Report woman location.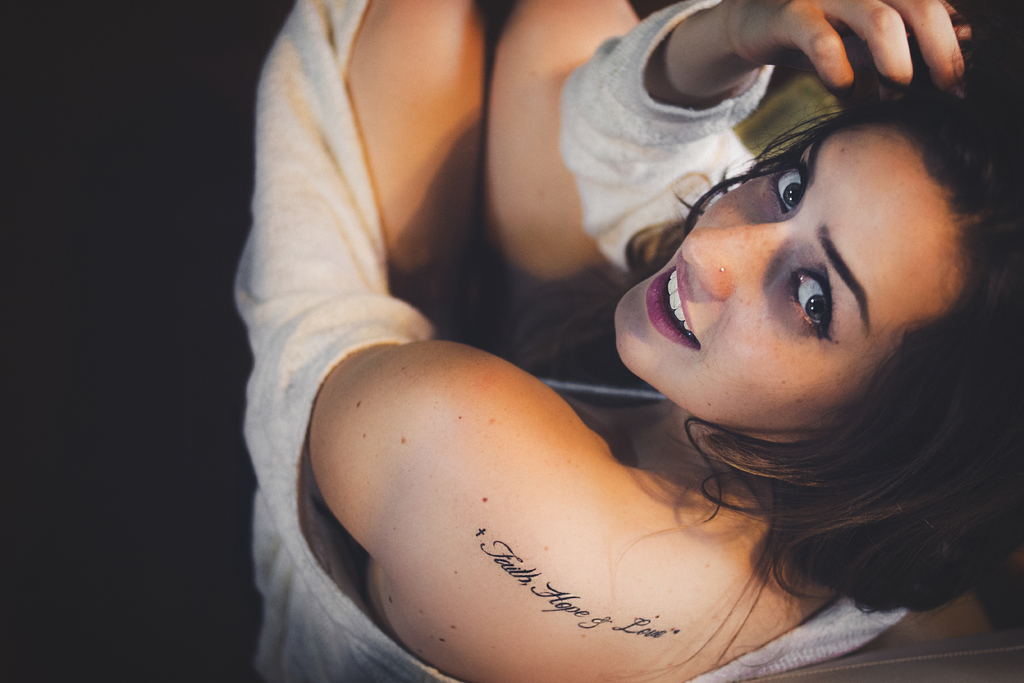
Report: select_region(218, 0, 1022, 682).
